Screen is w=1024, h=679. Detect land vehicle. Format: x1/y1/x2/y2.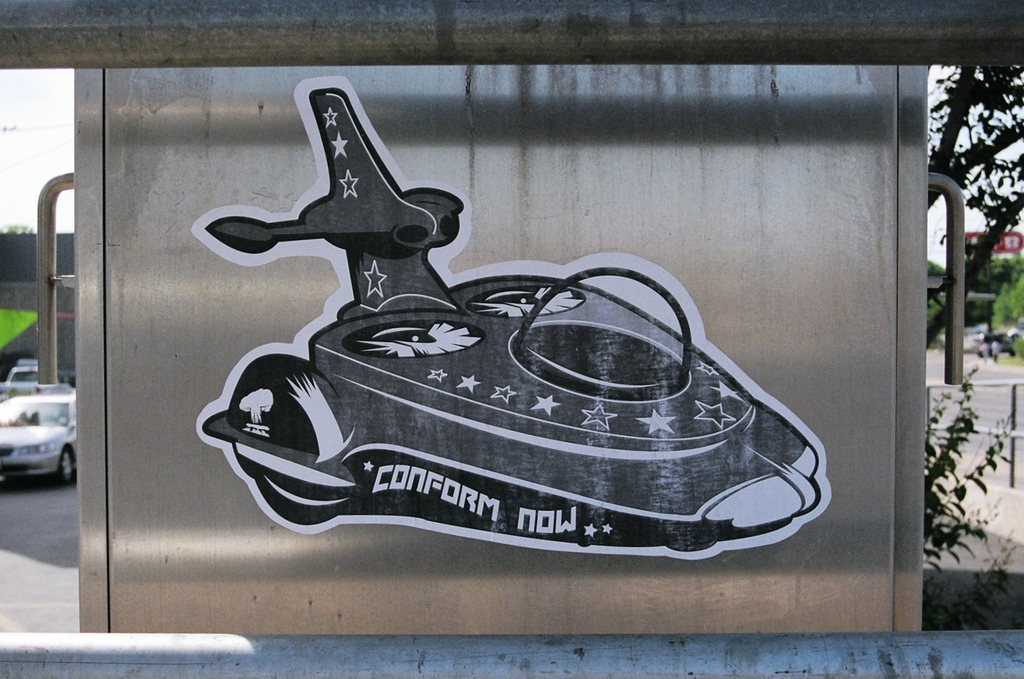
5/355/37/391.
